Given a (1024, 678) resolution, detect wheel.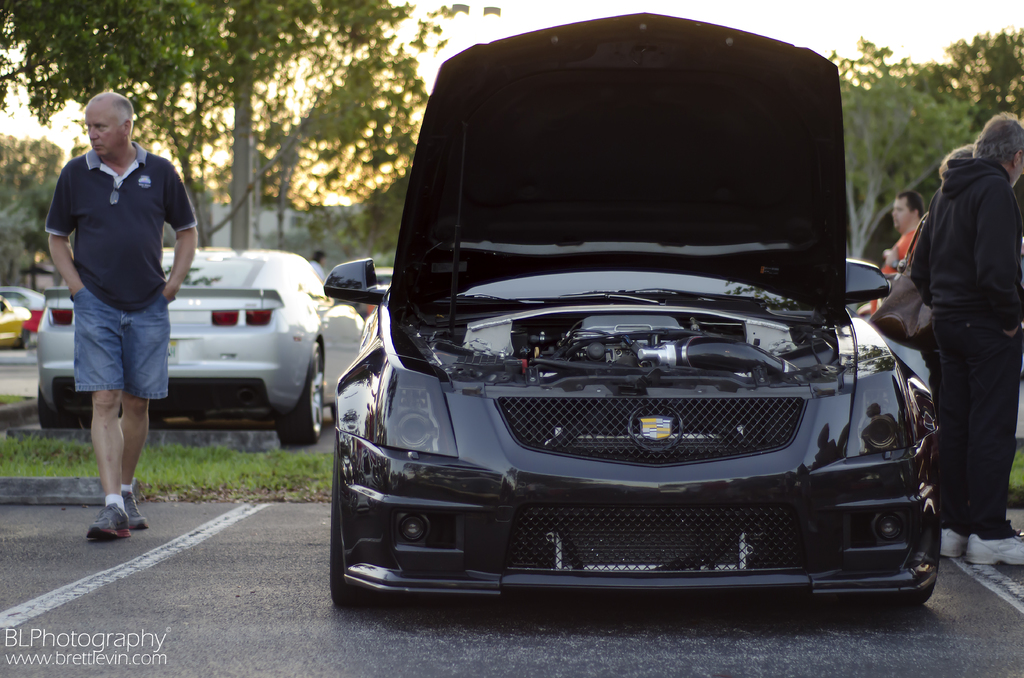
(x1=280, y1=341, x2=321, y2=445).
